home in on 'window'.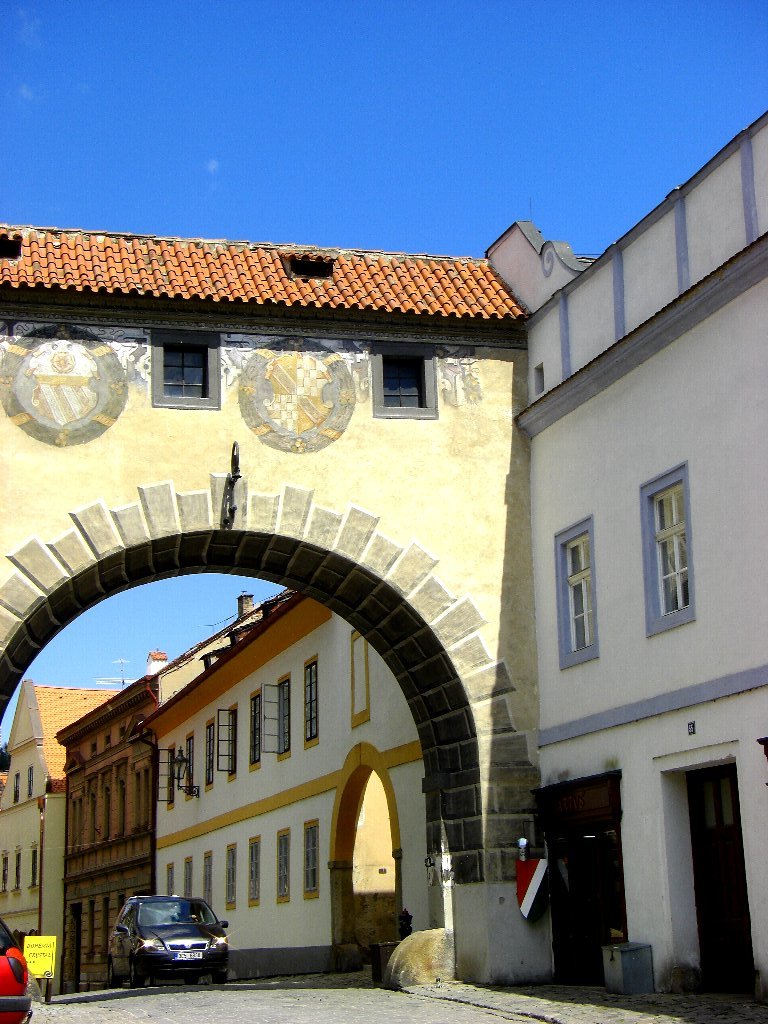
Homed in at bbox=(243, 689, 264, 760).
